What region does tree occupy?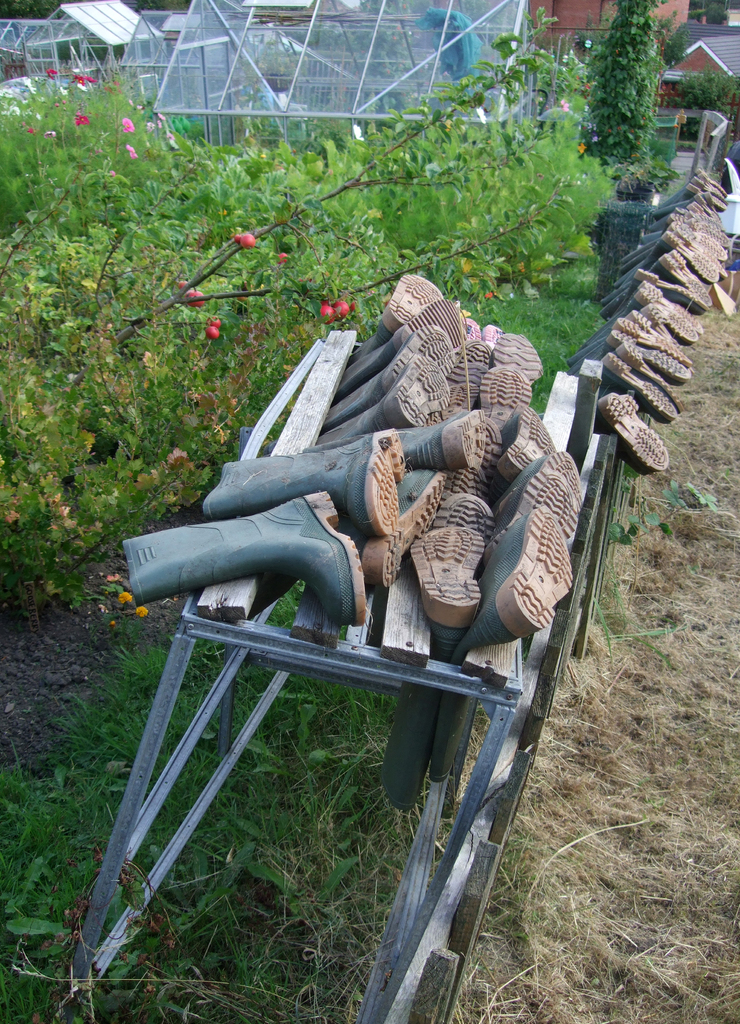
bbox=(572, 0, 668, 177).
